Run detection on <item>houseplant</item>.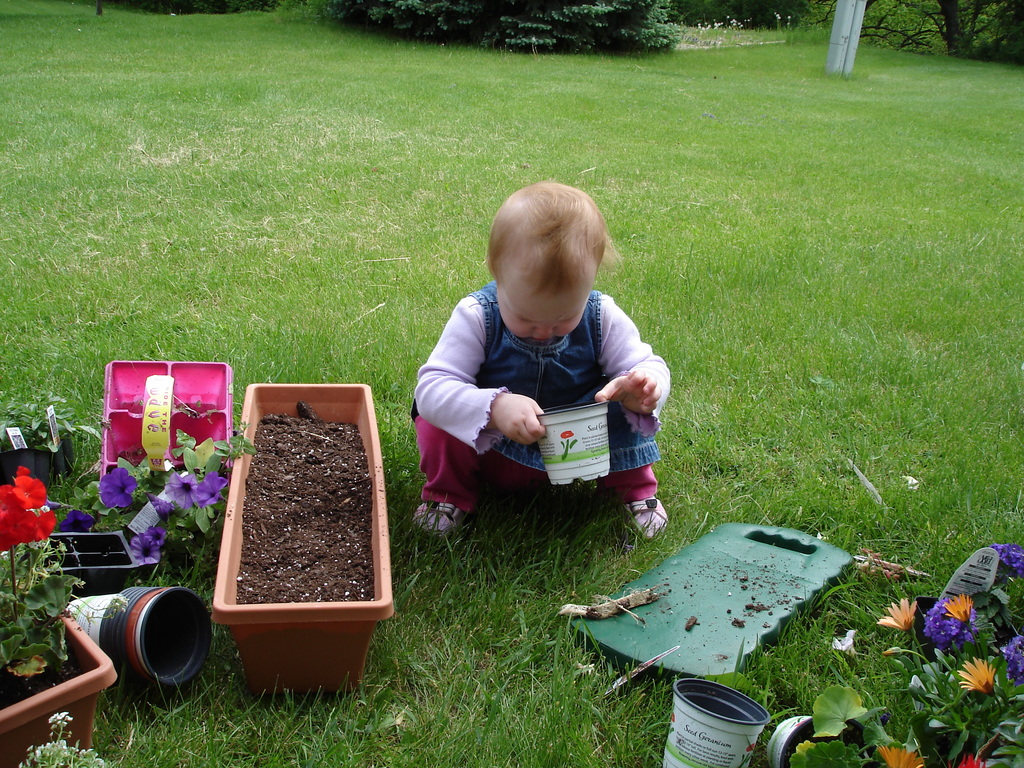
Result: [96, 406, 228, 575].
